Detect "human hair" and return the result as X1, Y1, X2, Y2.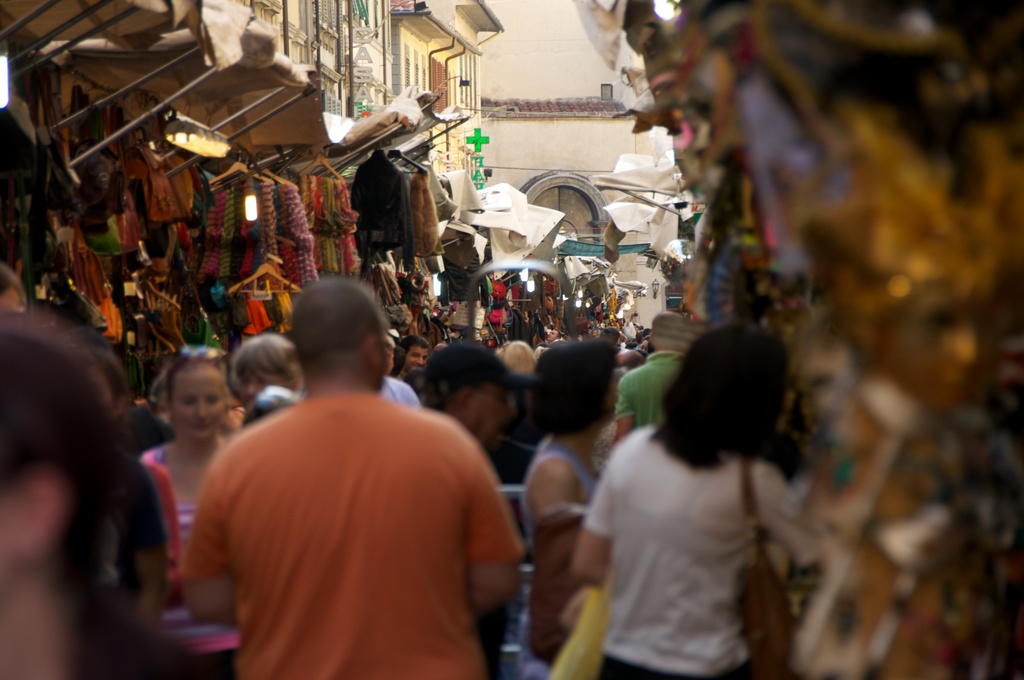
240, 387, 296, 426.
